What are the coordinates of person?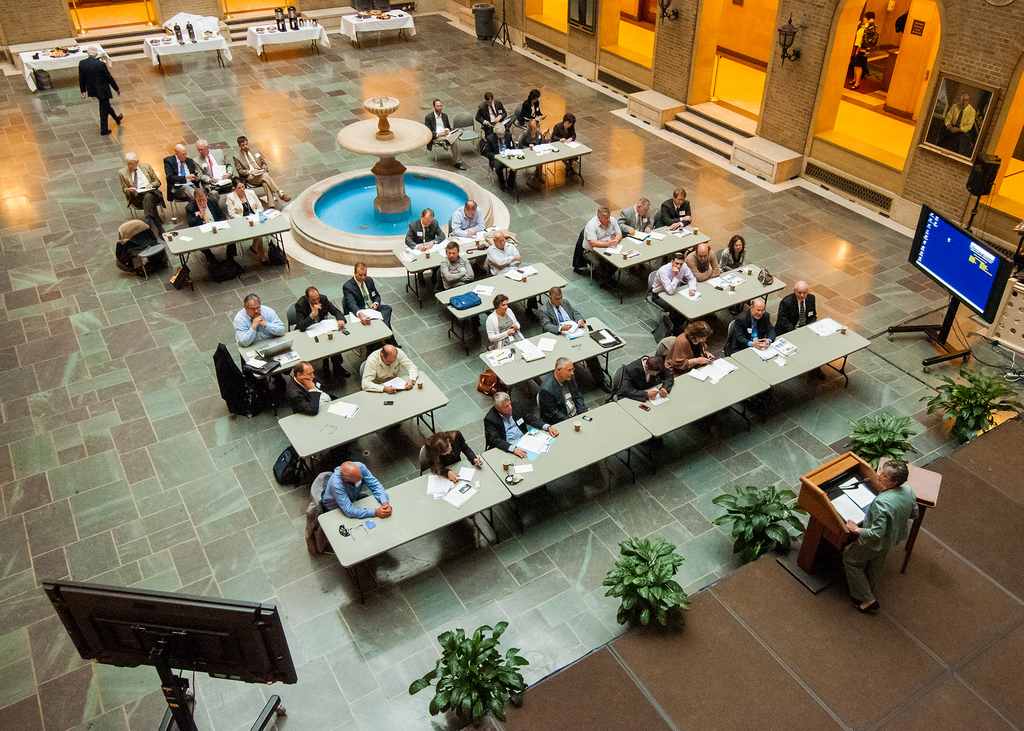
bbox(650, 253, 696, 297).
